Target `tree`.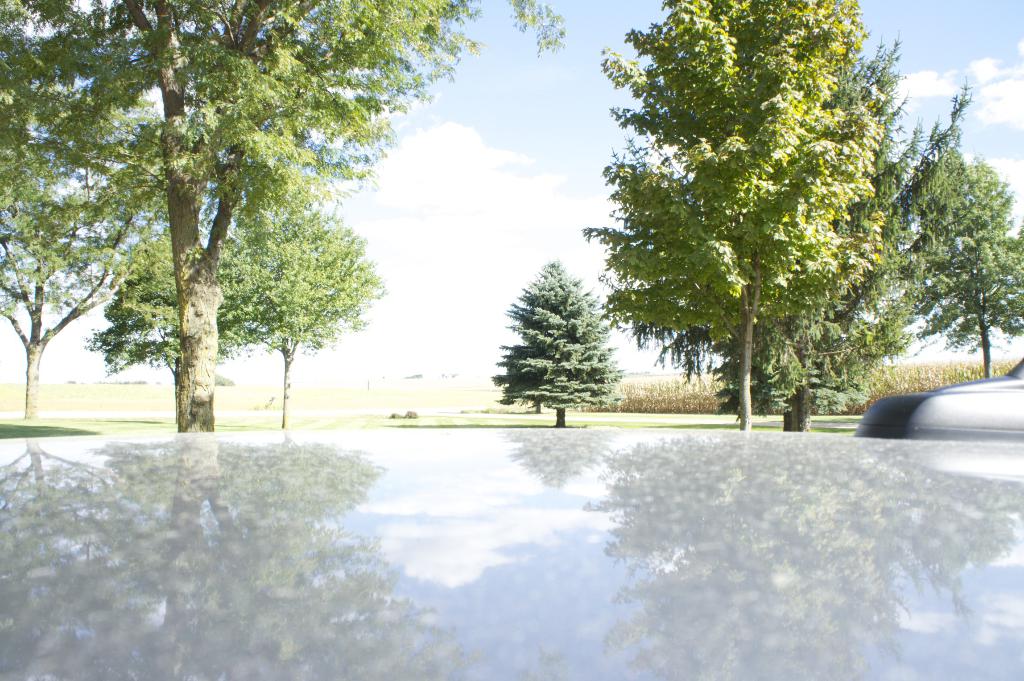
Target region: bbox=(219, 168, 399, 429).
